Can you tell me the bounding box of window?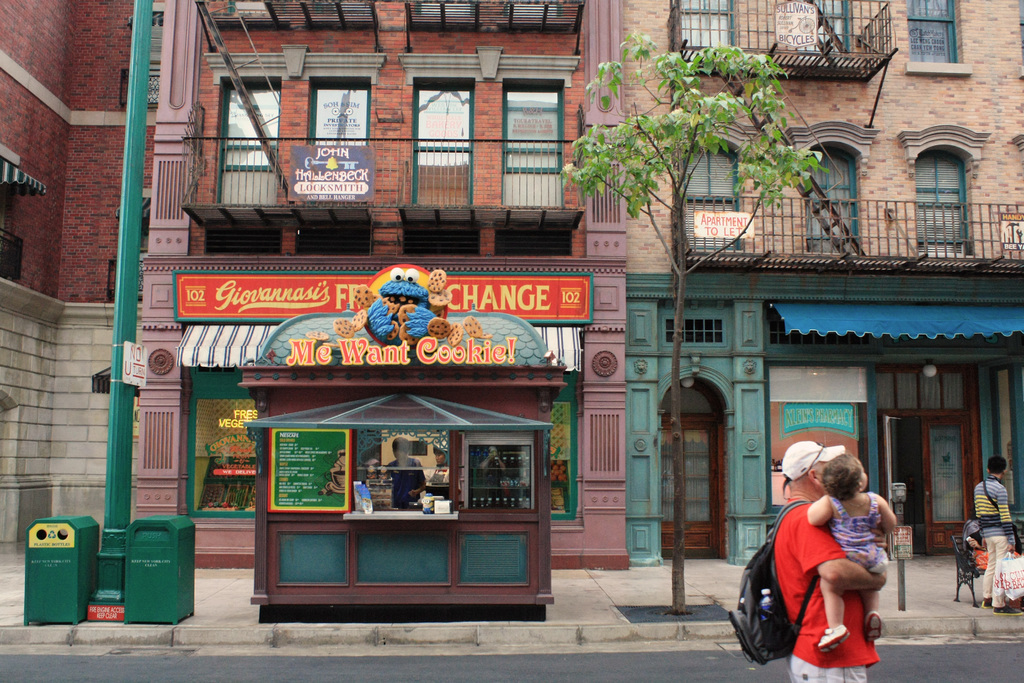
{"left": 662, "top": 381, "right": 725, "bottom": 419}.
